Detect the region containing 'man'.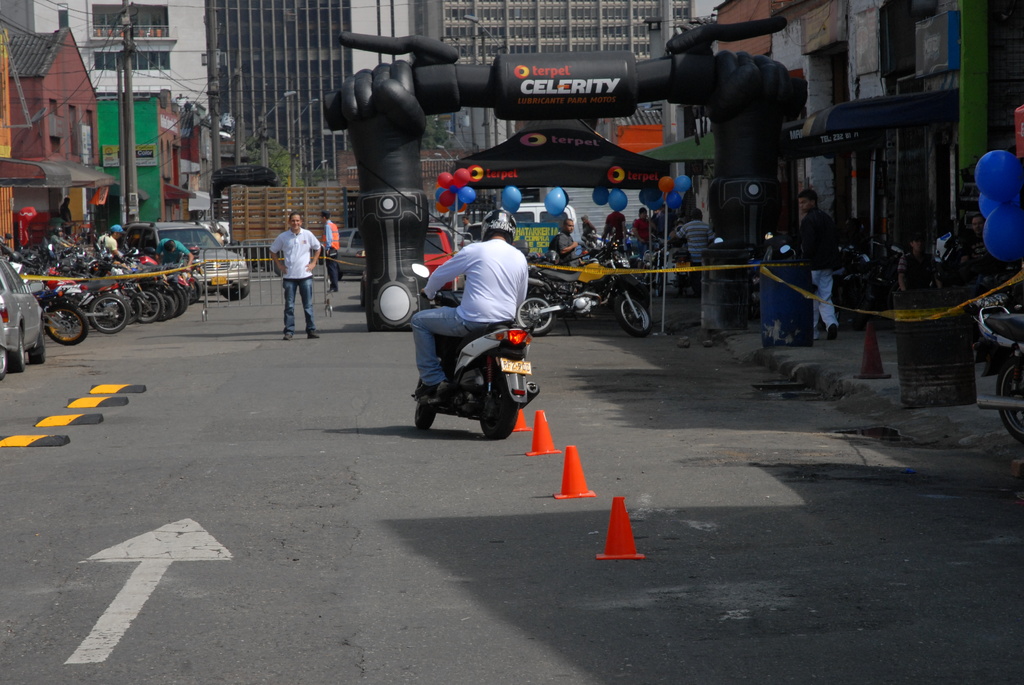
156,239,194,266.
